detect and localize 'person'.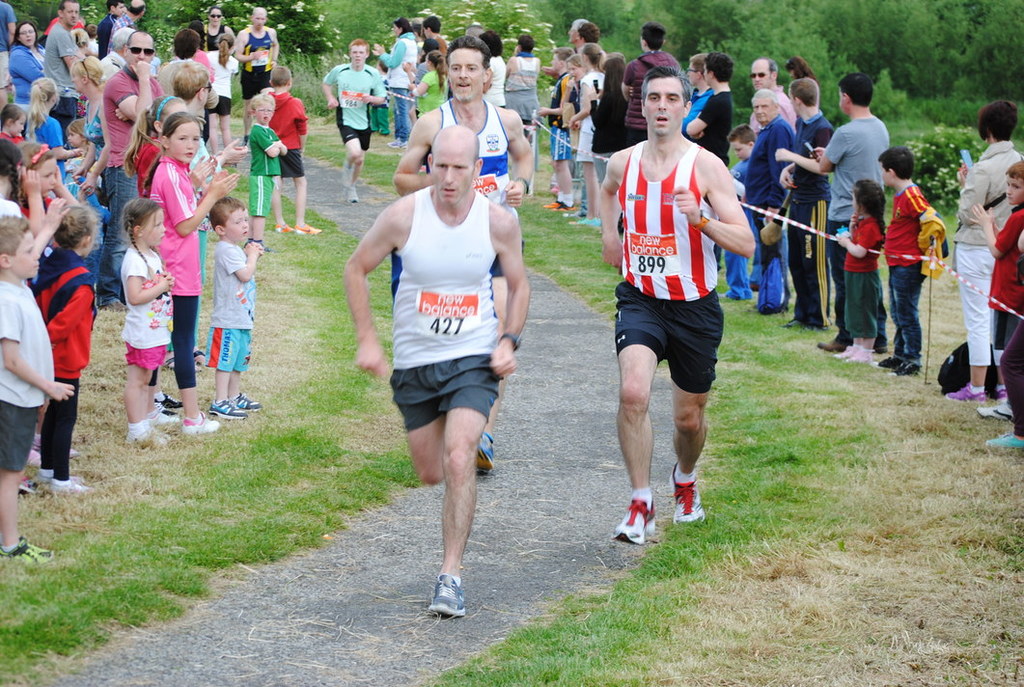
Localized at {"x1": 835, "y1": 180, "x2": 885, "y2": 376}.
